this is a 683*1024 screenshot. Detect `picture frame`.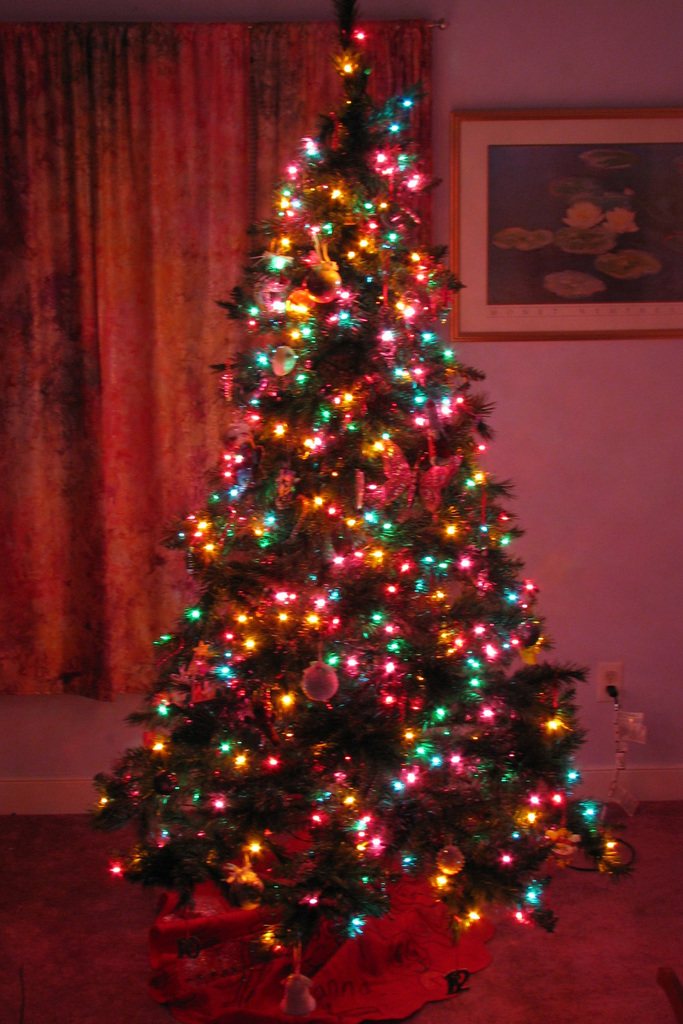
select_region(448, 107, 682, 342).
